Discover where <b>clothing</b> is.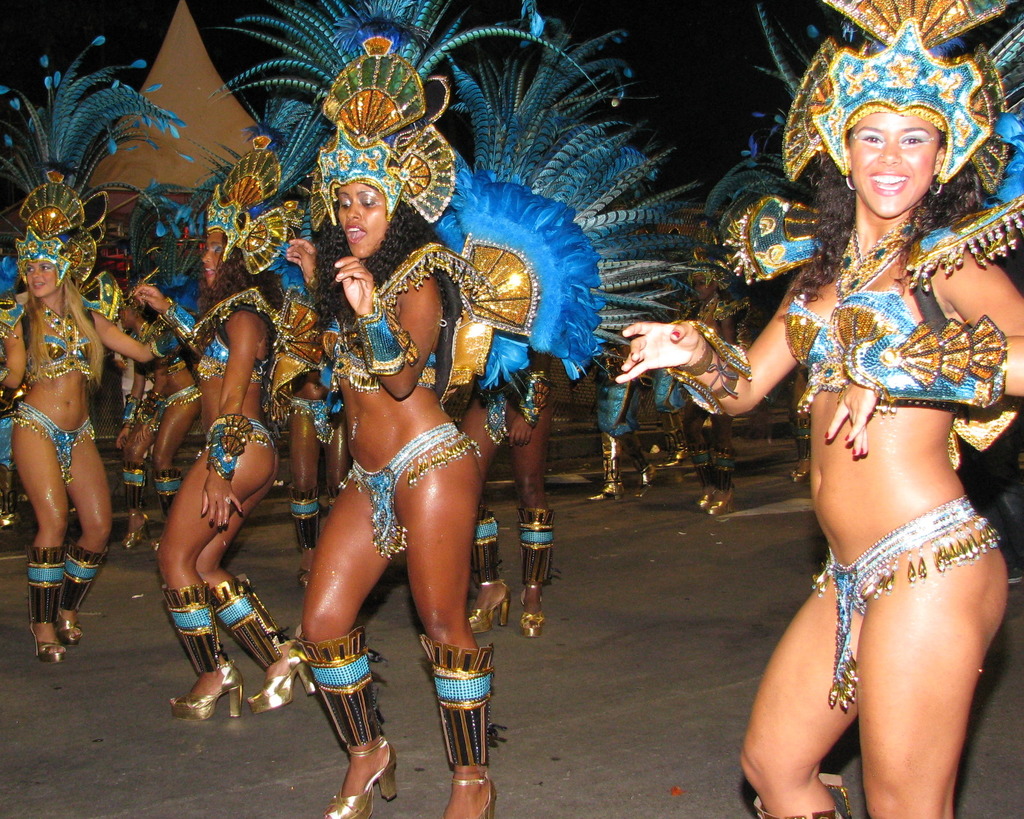
Discovered at box=[191, 415, 281, 475].
